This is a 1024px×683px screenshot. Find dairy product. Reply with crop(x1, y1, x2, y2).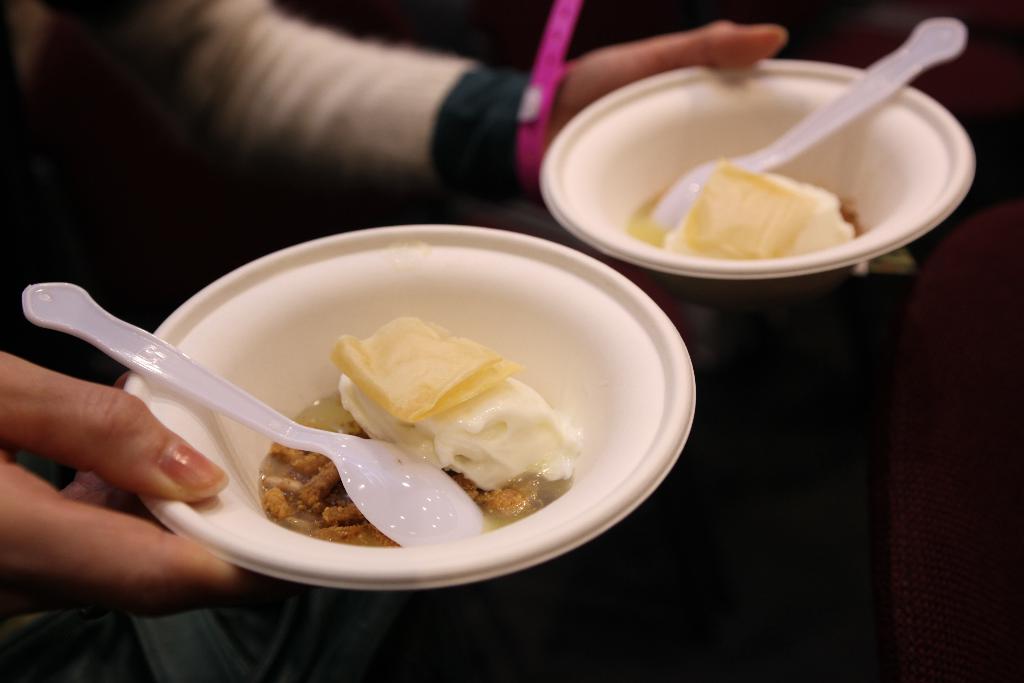
crop(644, 136, 872, 258).
